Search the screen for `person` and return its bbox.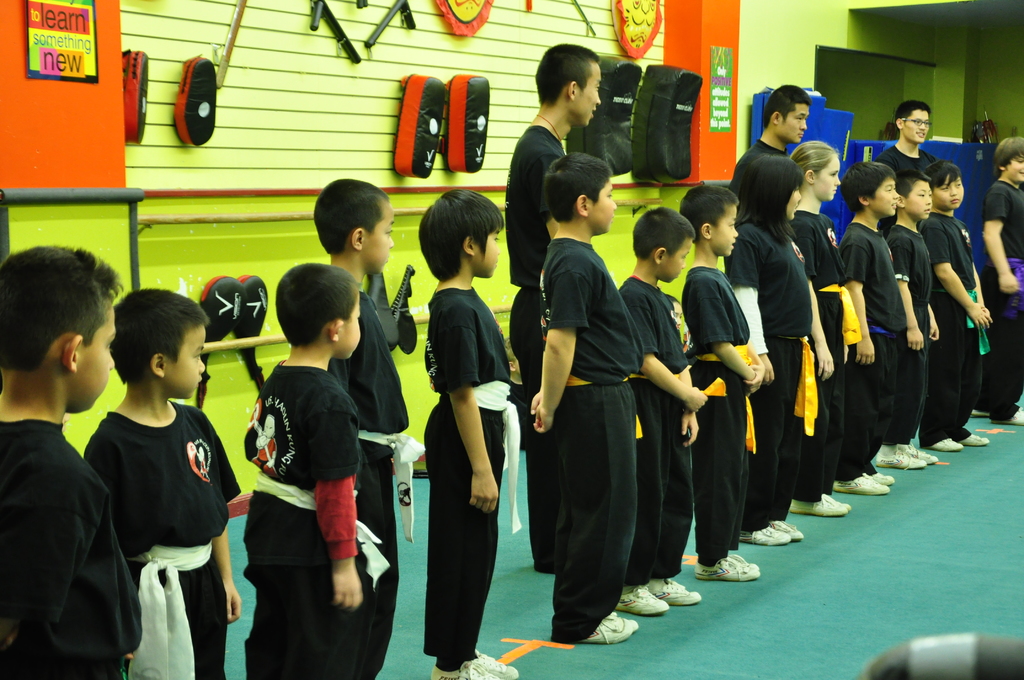
Found: [x1=867, y1=101, x2=942, y2=227].
